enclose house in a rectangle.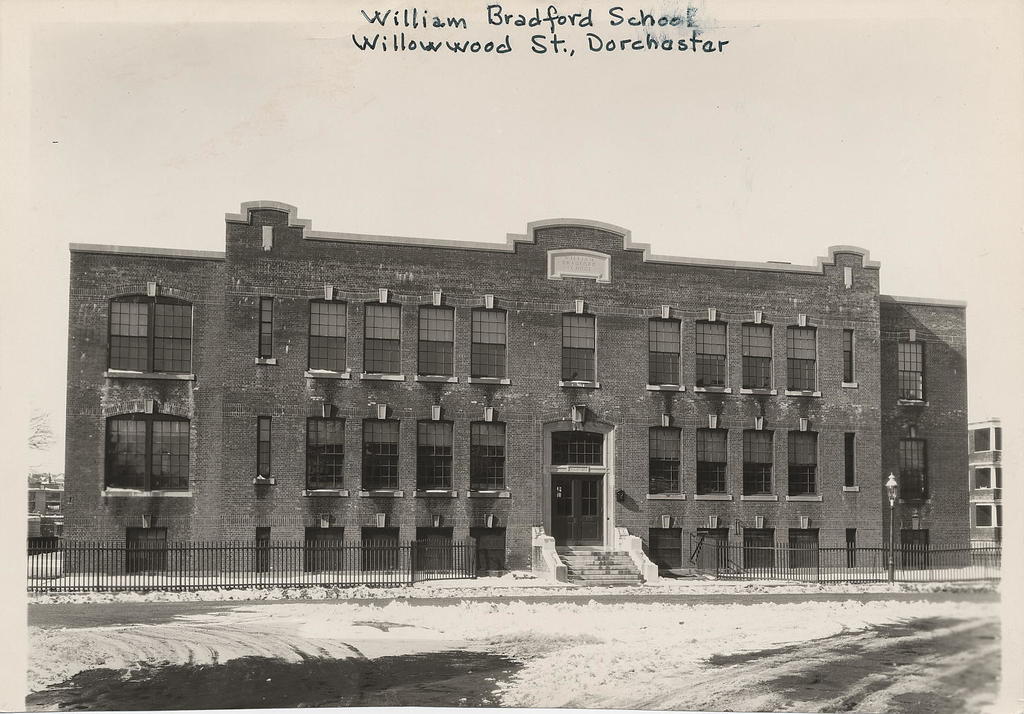
{"x1": 23, "y1": 486, "x2": 63, "y2": 520}.
